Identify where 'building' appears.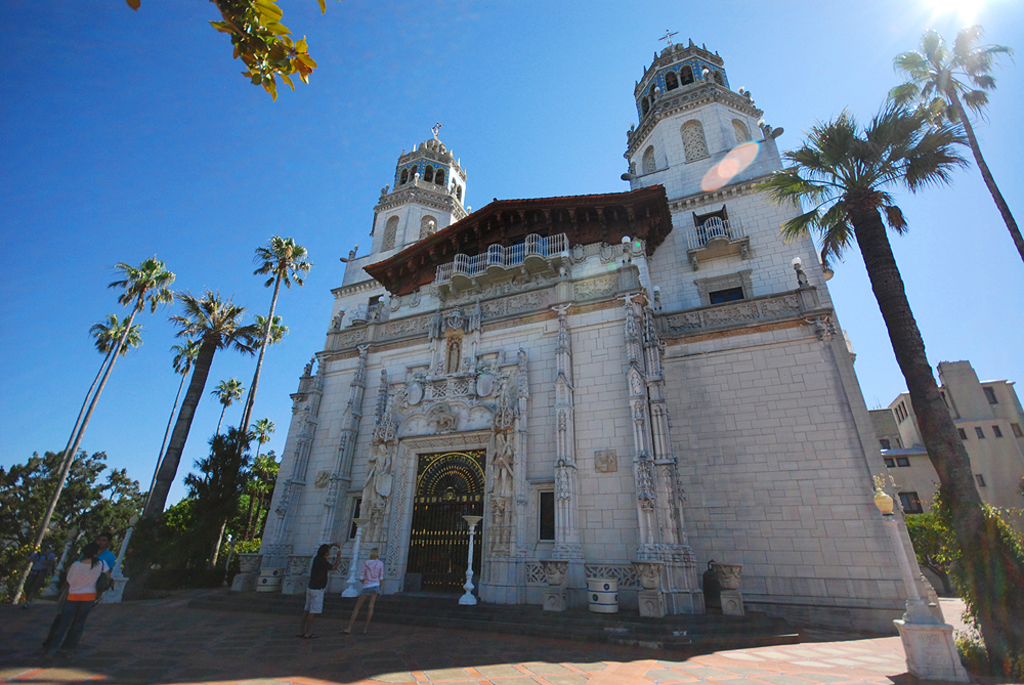
Appears at BBox(232, 25, 943, 619).
